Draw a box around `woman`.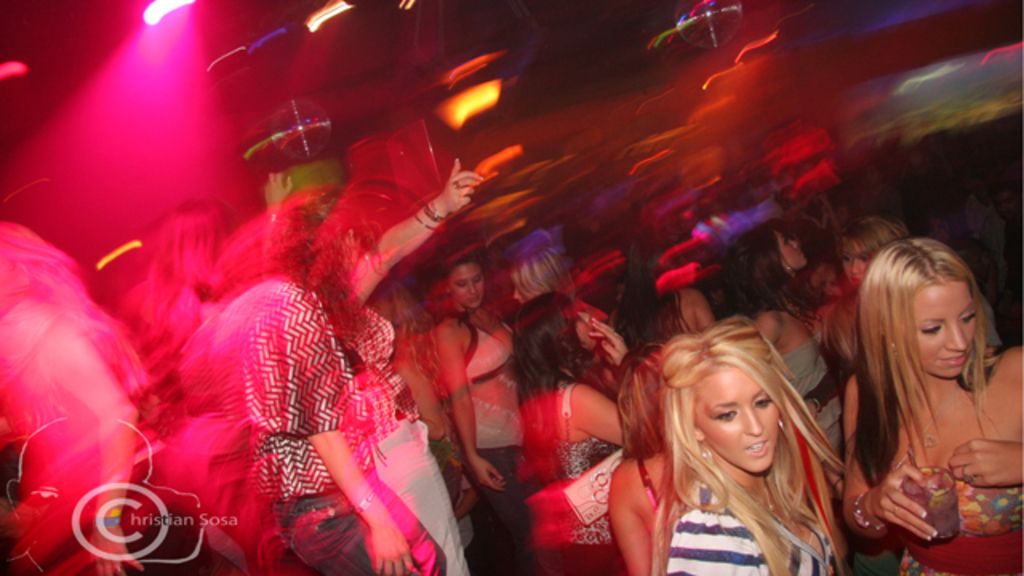
rect(179, 182, 456, 574).
